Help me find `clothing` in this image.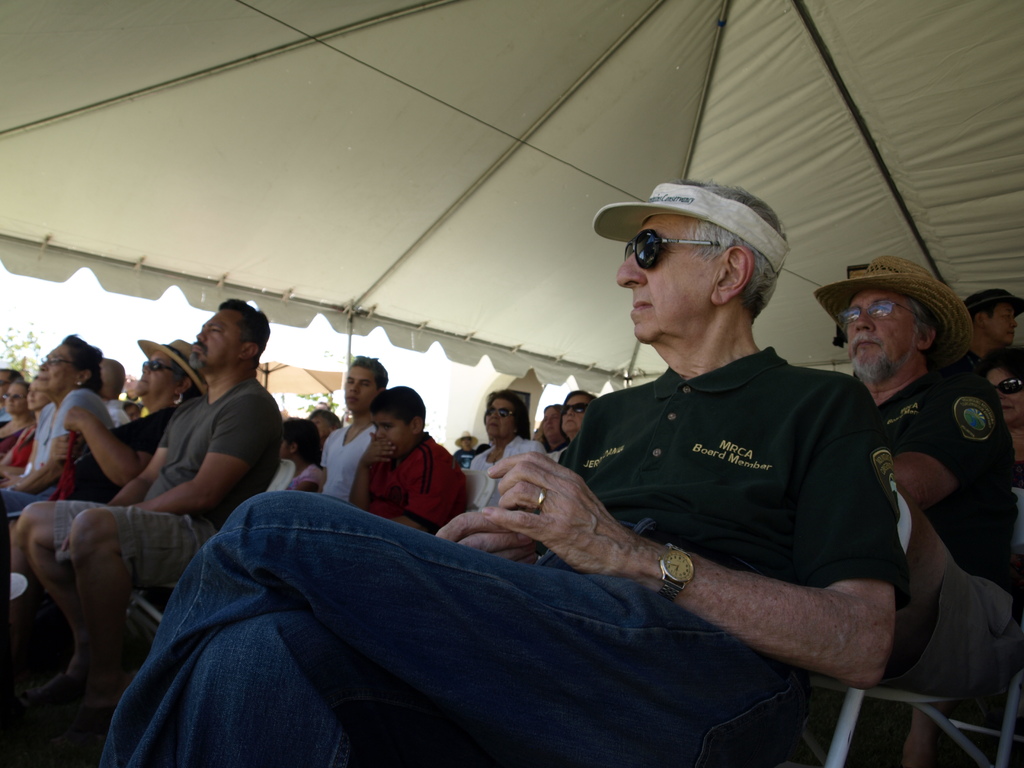
Found it: pyautogui.locateOnScreen(98, 346, 910, 767).
